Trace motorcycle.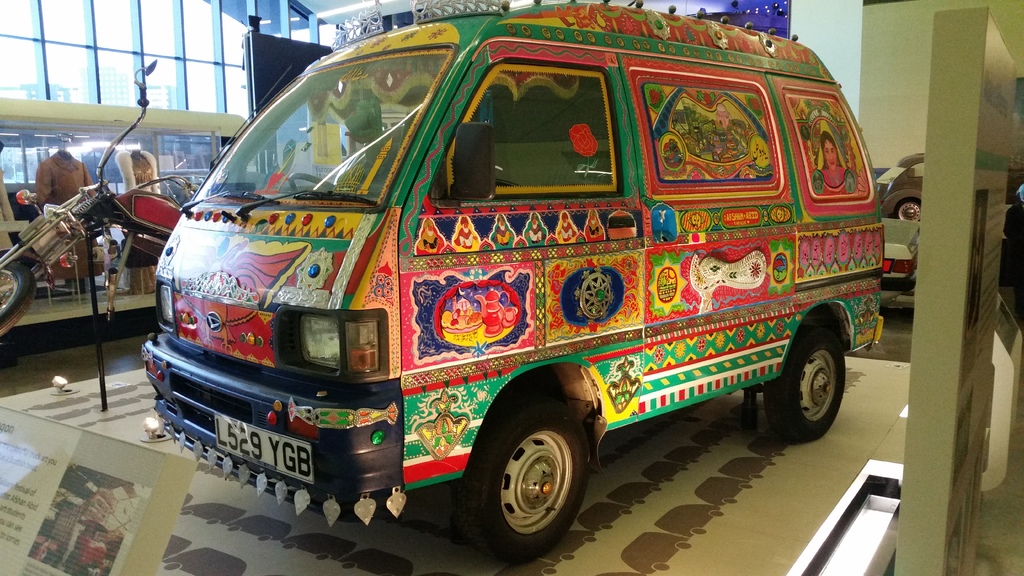
Traced to <region>0, 60, 191, 330</region>.
